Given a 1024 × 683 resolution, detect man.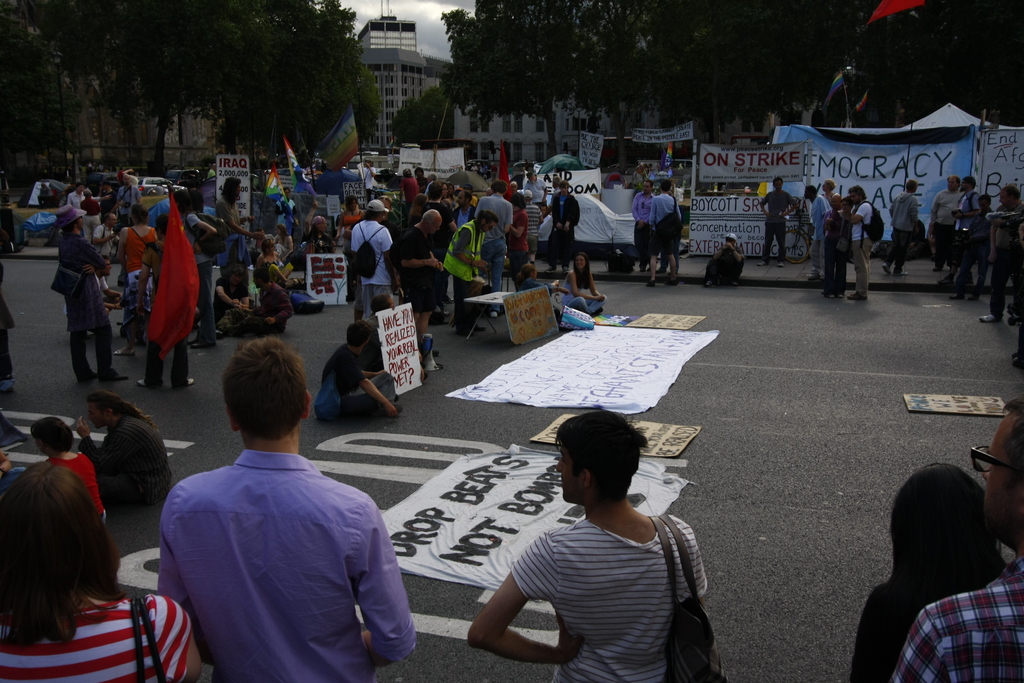
[left=303, top=201, right=336, bottom=254].
